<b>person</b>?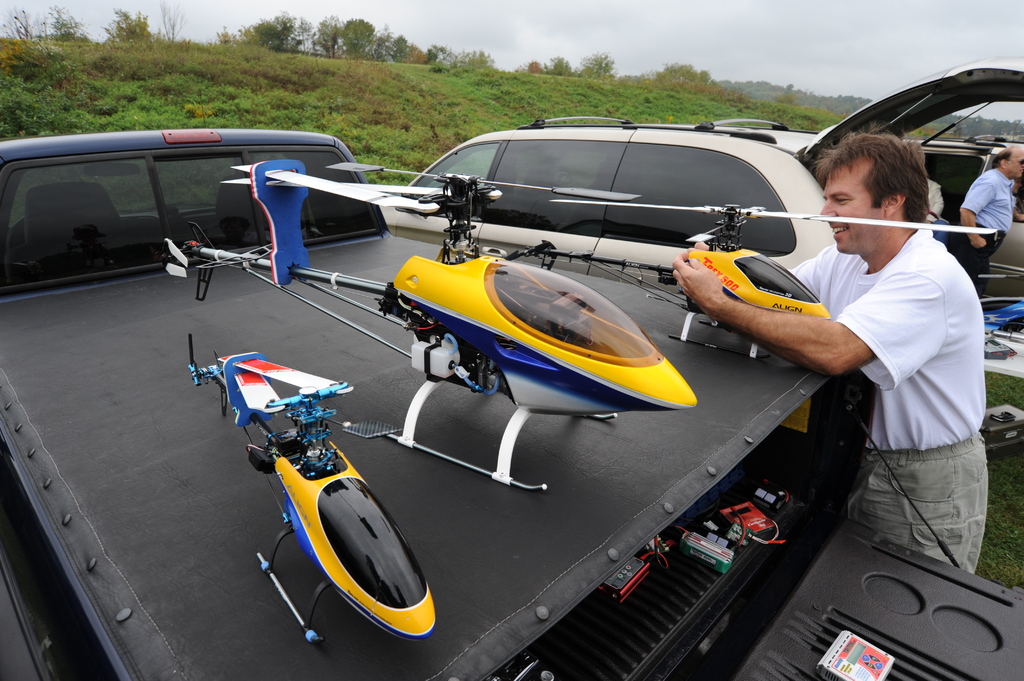
<bbox>1012, 179, 1023, 222</bbox>
